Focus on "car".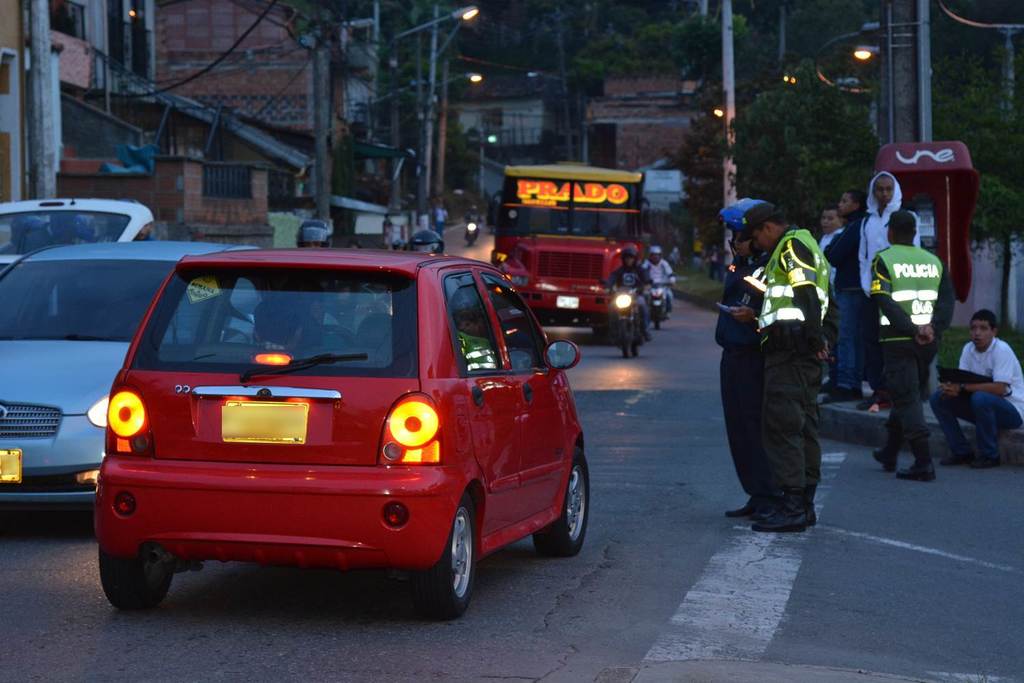
Focused at left=0, top=231, right=270, bottom=512.
